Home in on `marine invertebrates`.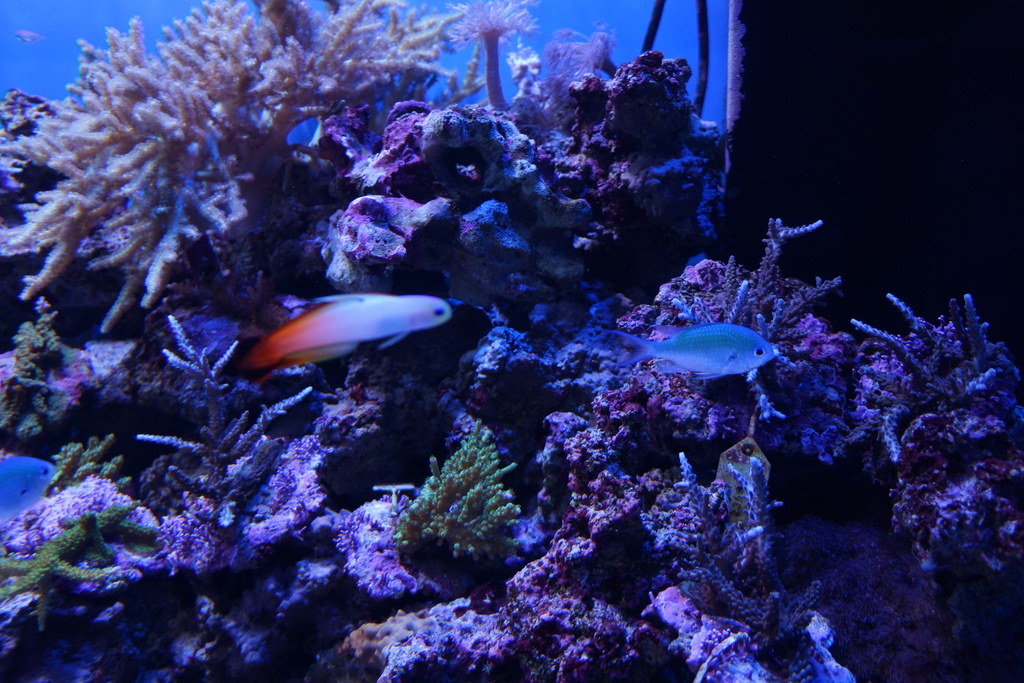
Homed in at {"x1": 865, "y1": 437, "x2": 1007, "y2": 632}.
